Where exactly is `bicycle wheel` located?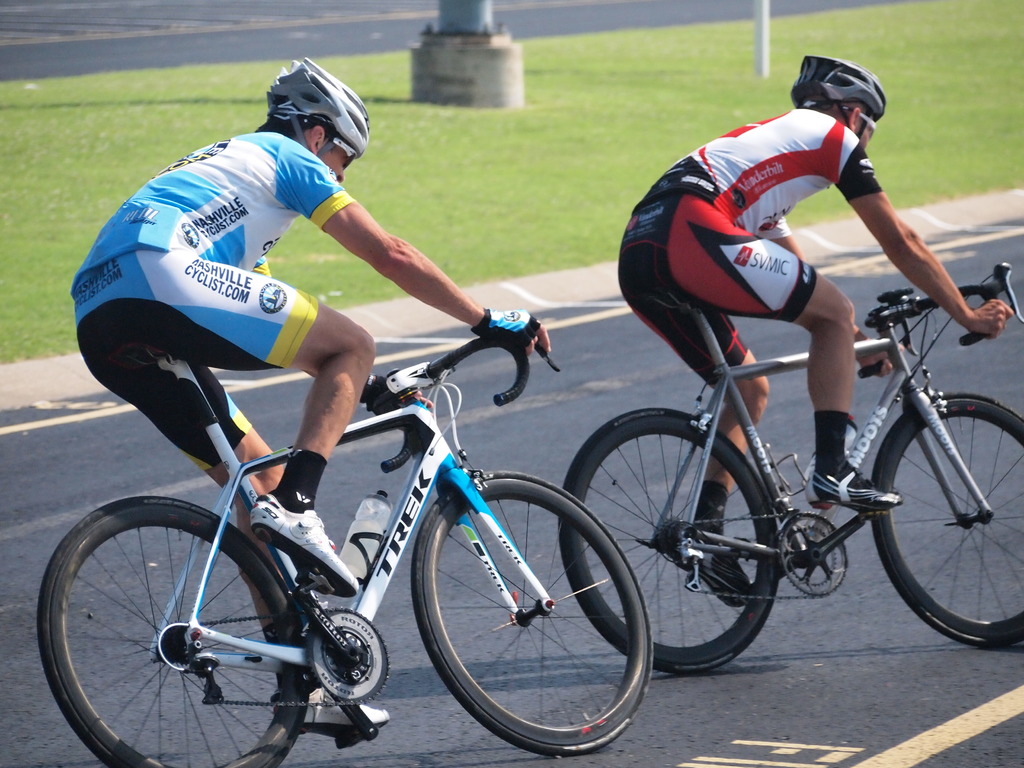
Its bounding box is crop(564, 405, 790, 675).
